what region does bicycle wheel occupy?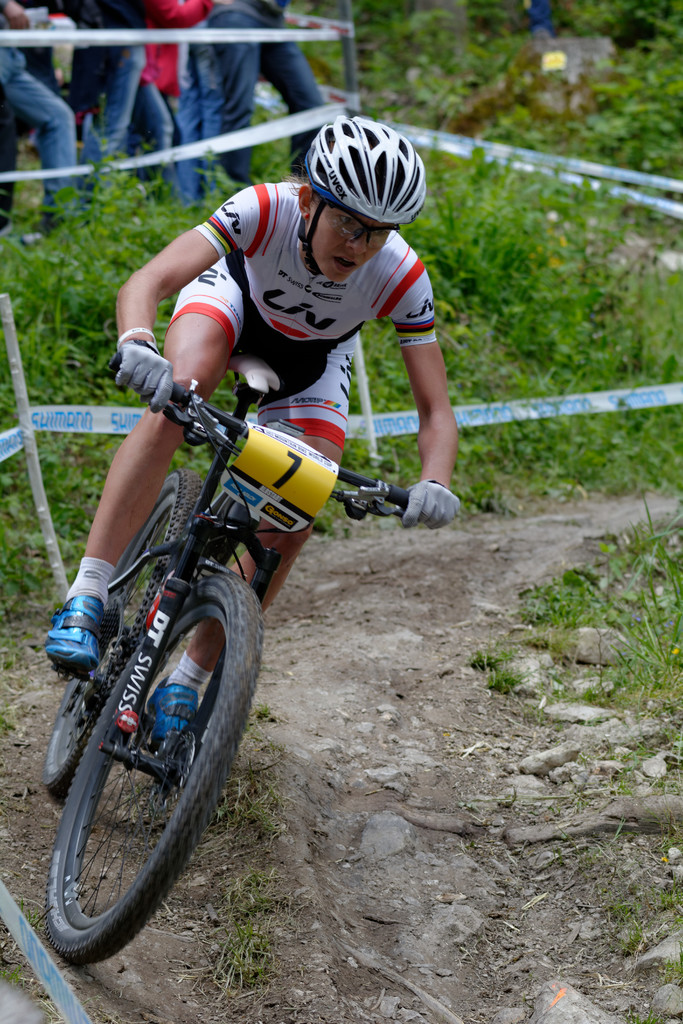
x1=43 y1=473 x2=208 y2=796.
